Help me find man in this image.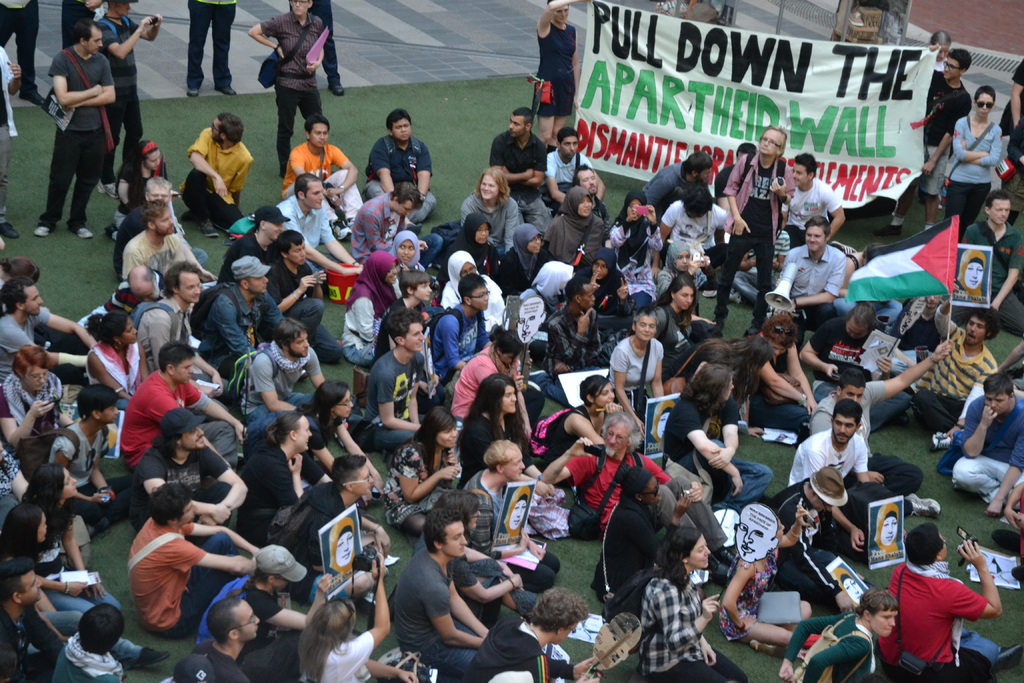
Found it: [x1=362, y1=305, x2=426, y2=450].
